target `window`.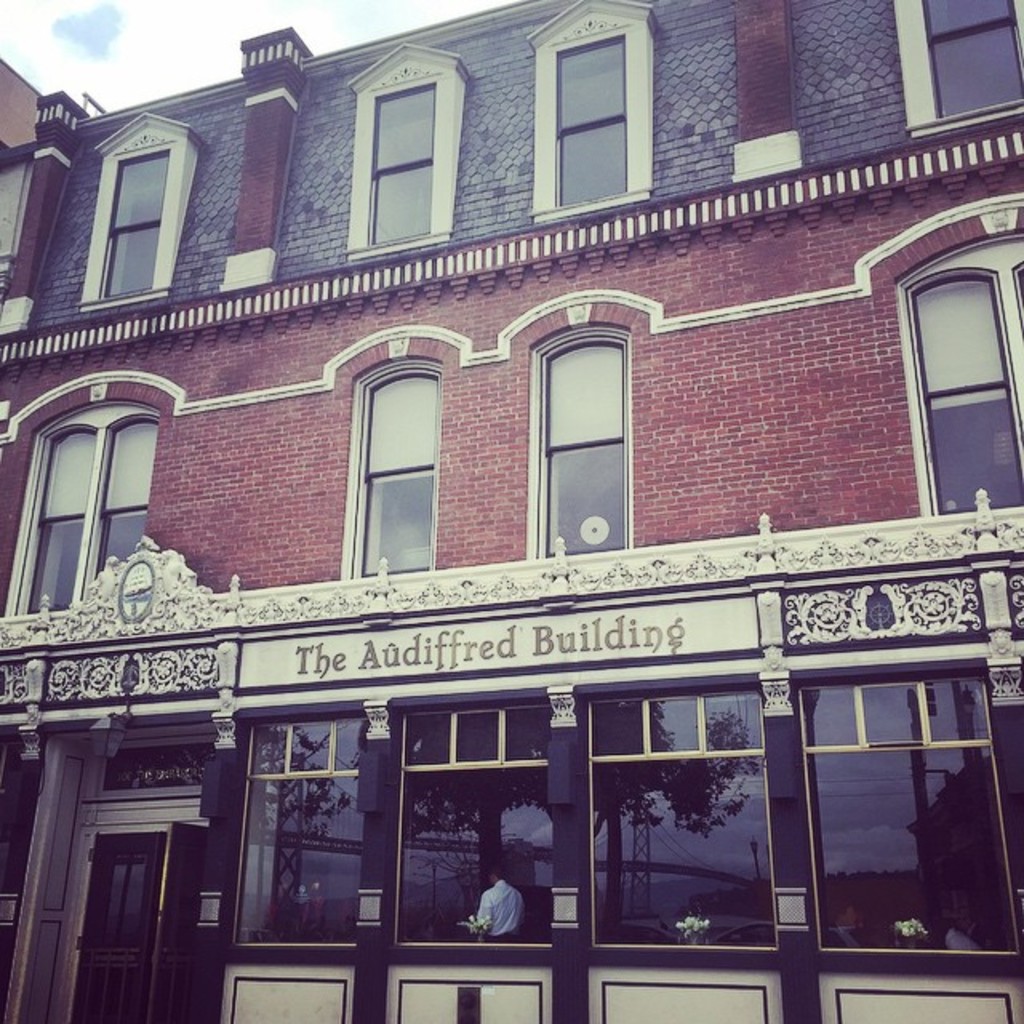
Target region: bbox=[886, 0, 1022, 136].
